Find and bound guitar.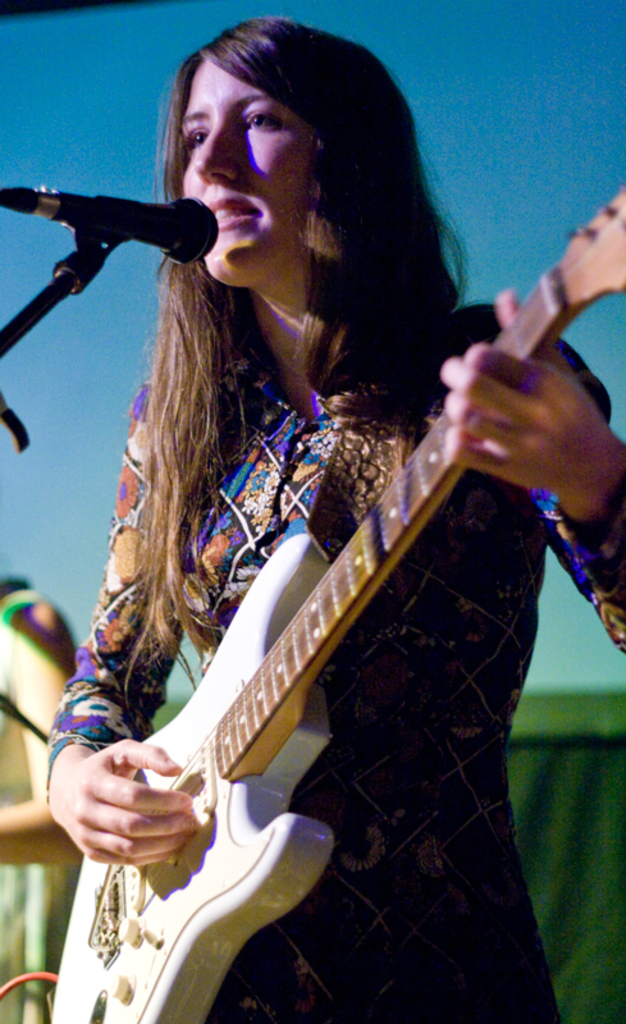
Bound: <box>35,184,625,1023</box>.
